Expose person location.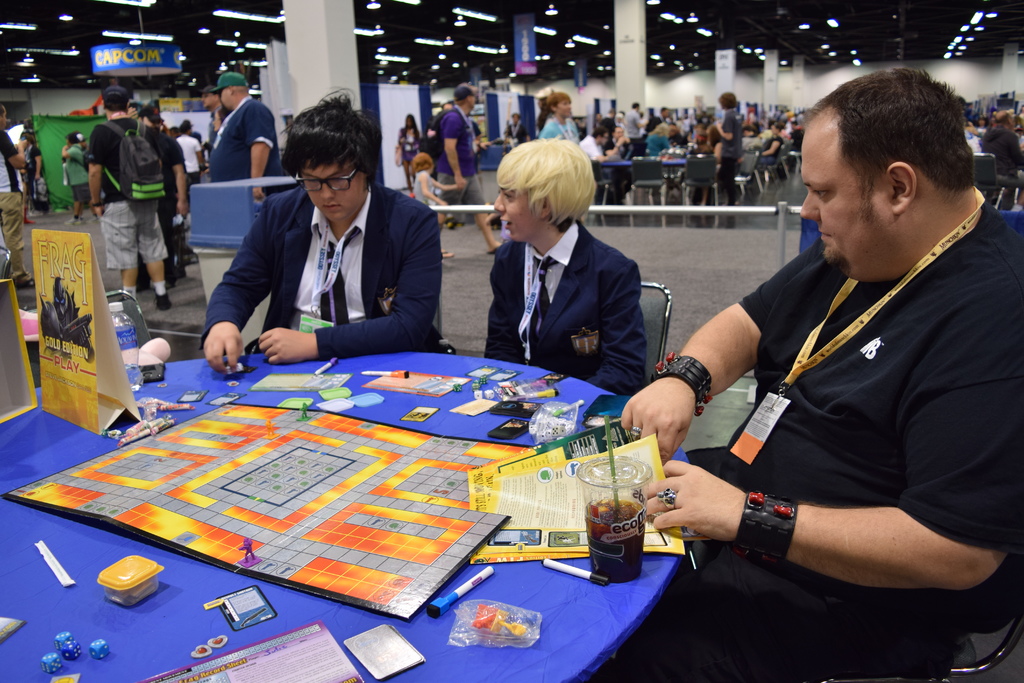
Exposed at l=433, t=85, r=484, b=226.
